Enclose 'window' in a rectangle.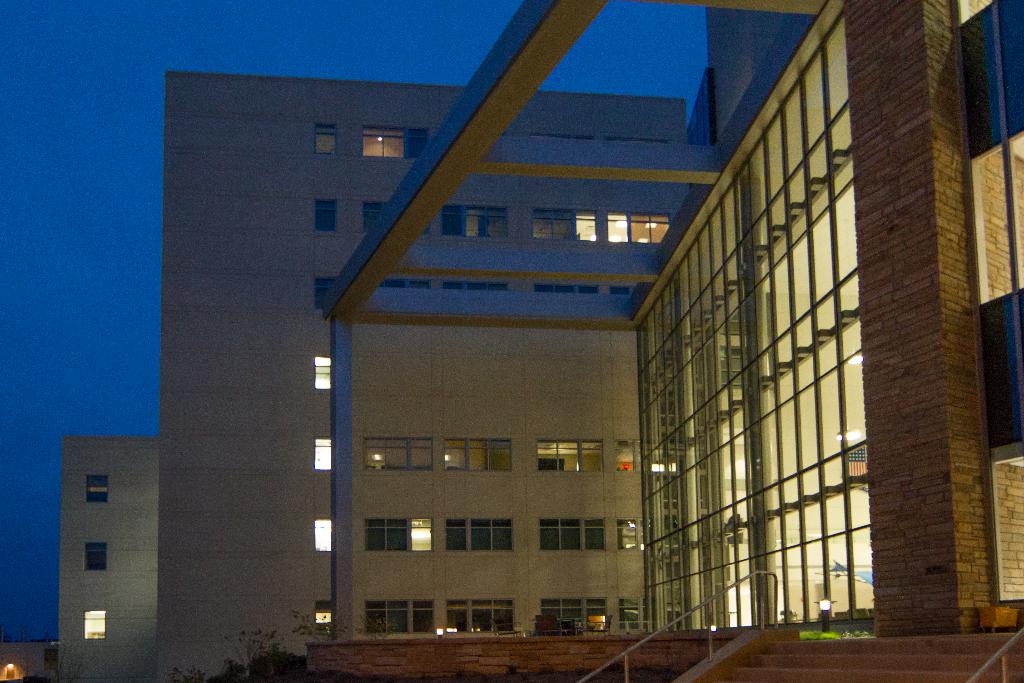
308 192 346 236.
